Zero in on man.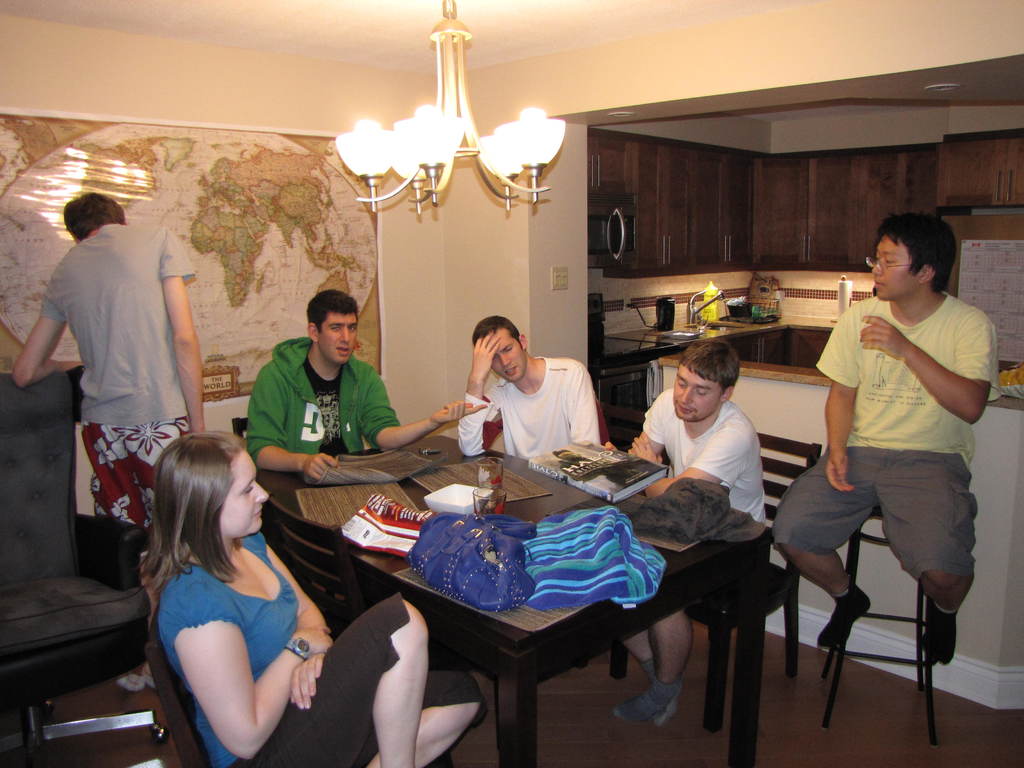
Zeroed in: 775 211 999 725.
